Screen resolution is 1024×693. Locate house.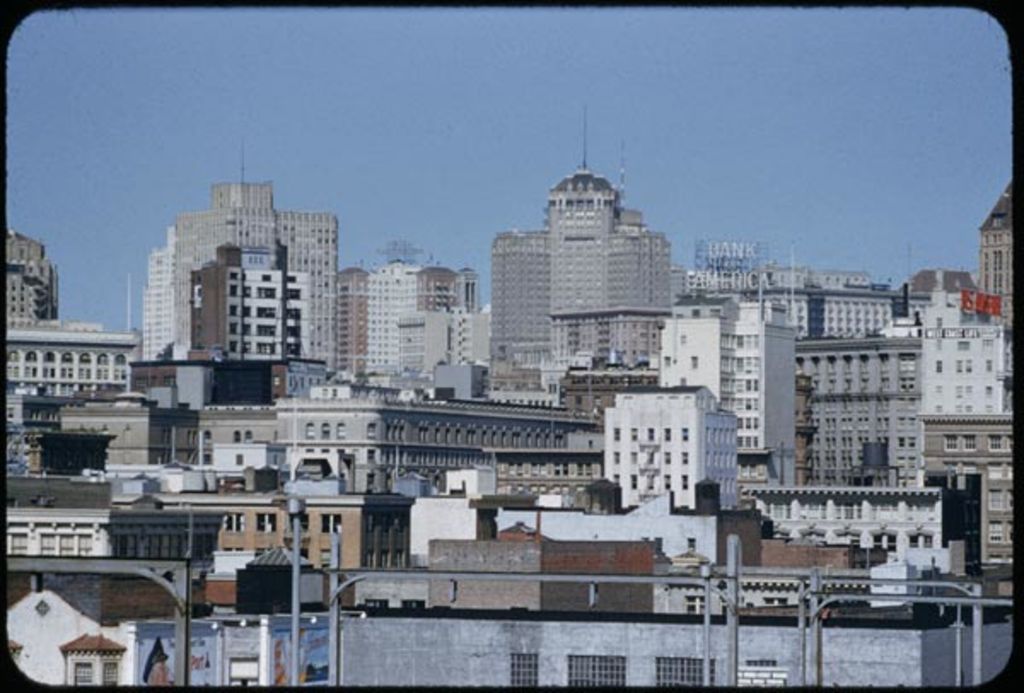
<box>164,183,246,384</box>.
